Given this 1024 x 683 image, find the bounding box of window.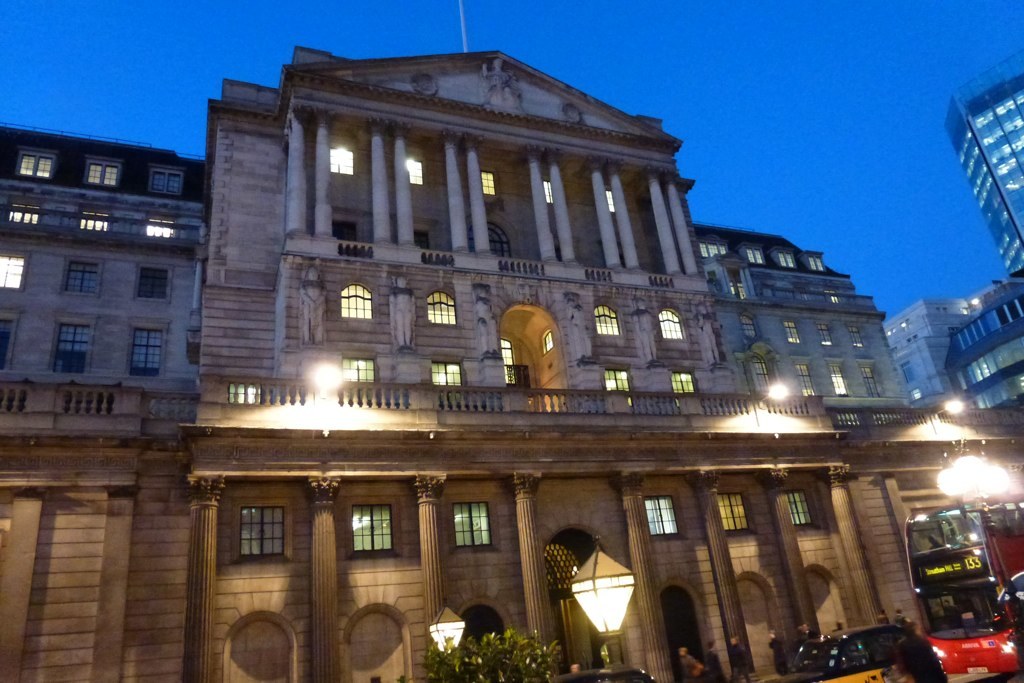
(left=339, top=354, right=377, bottom=381).
